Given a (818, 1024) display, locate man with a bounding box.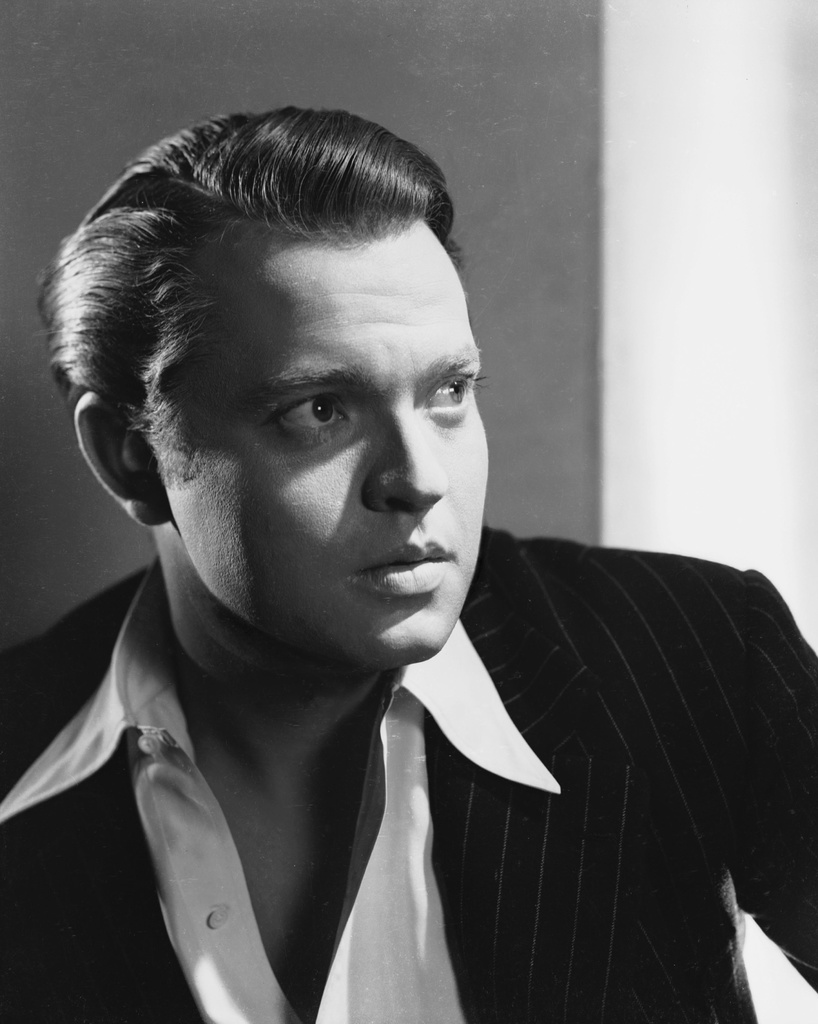
Located: (x1=0, y1=118, x2=742, y2=997).
